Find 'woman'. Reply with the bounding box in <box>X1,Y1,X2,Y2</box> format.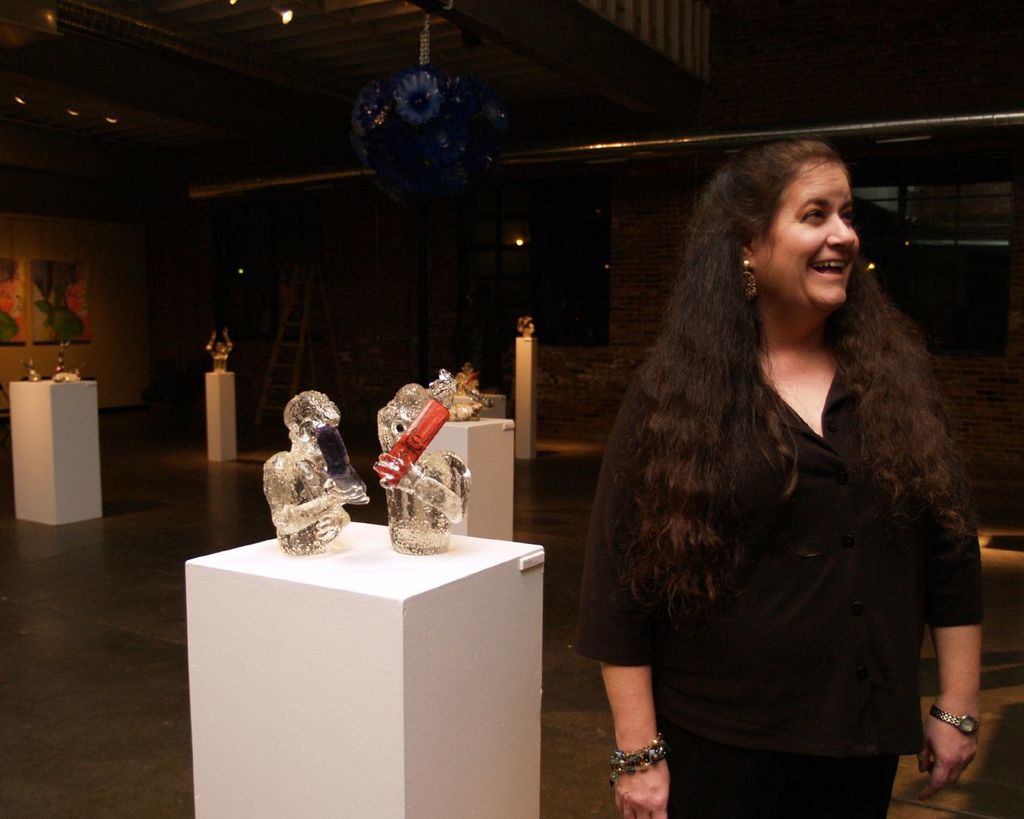
<box>568,135,1002,818</box>.
